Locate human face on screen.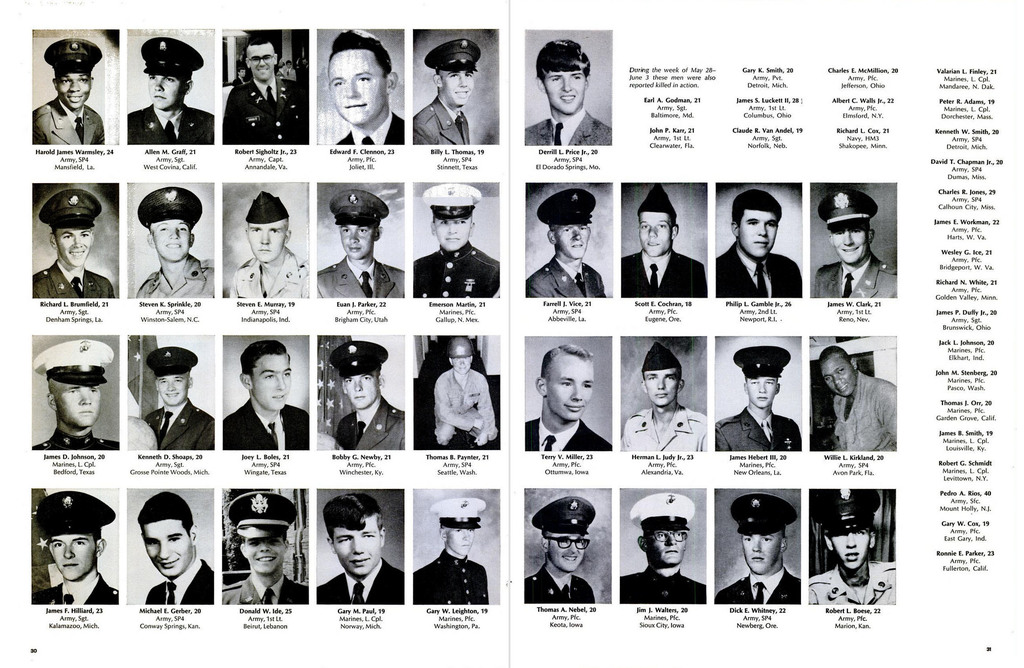
On screen at <bbox>254, 352, 288, 411</bbox>.
